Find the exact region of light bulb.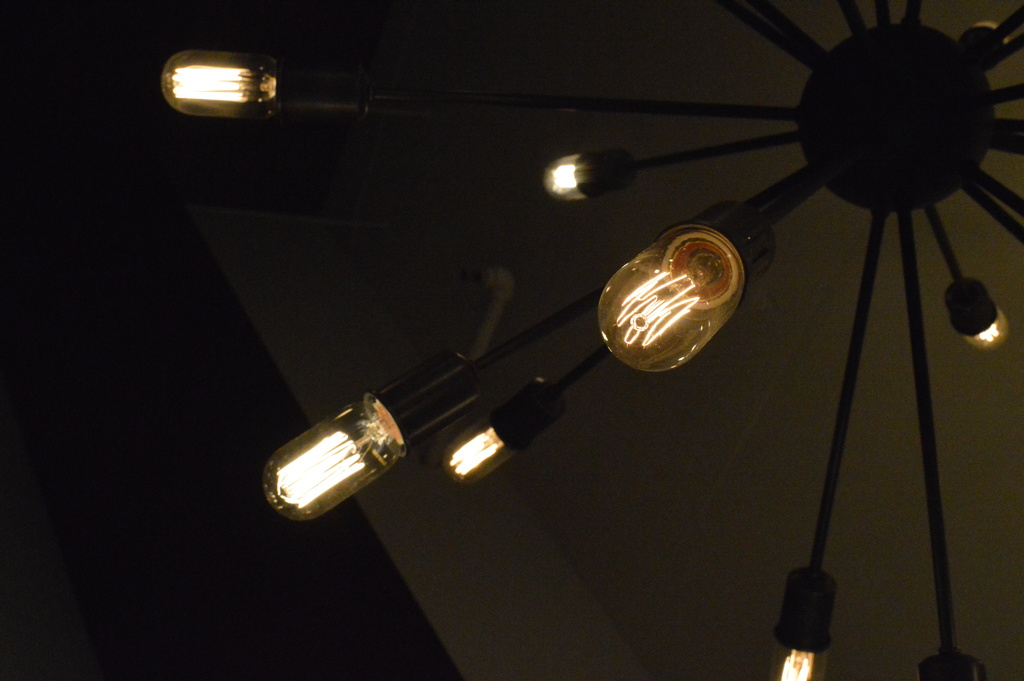
Exact region: x1=156 y1=51 x2=372 y2=120.
